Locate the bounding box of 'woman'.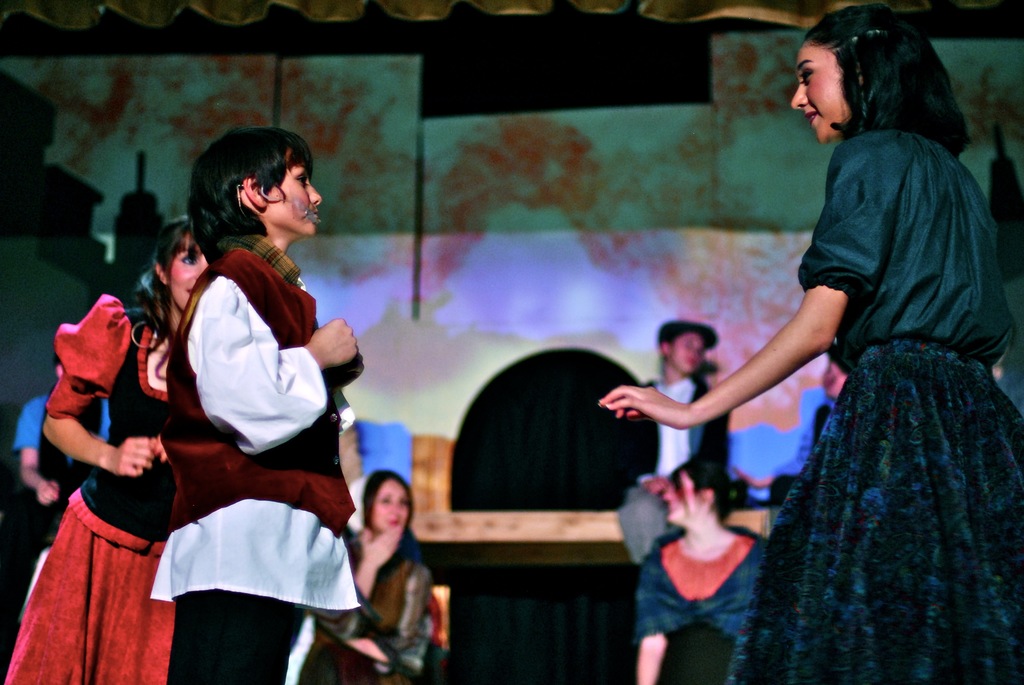
Bounding box: bbox=(145, 110, 383, 684).
